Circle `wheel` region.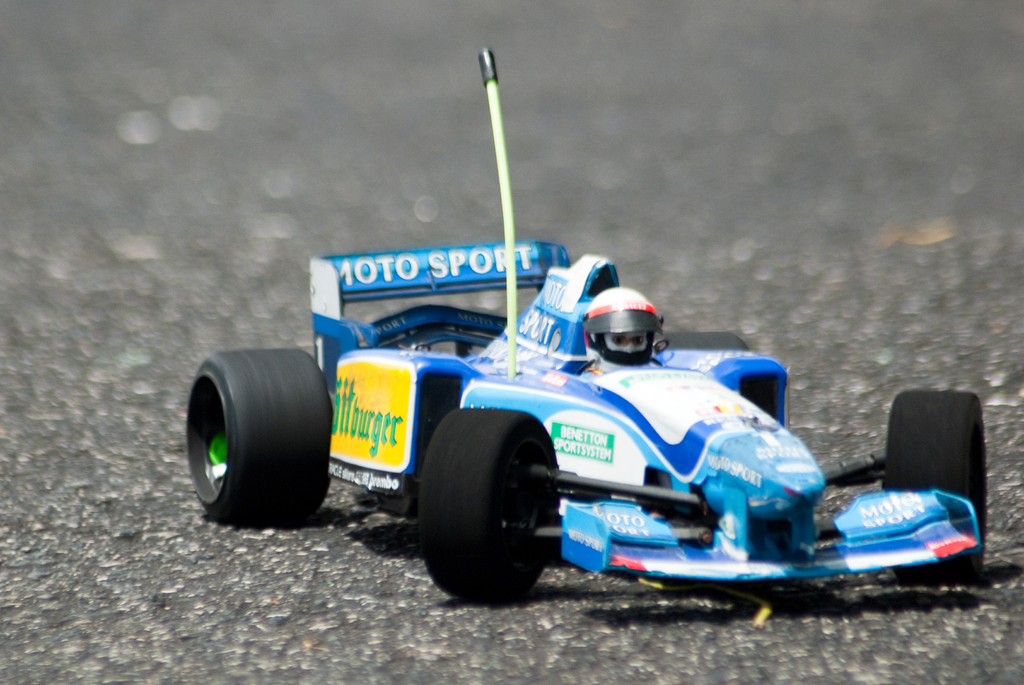
Region: detection(882, 390, 989, 595).
